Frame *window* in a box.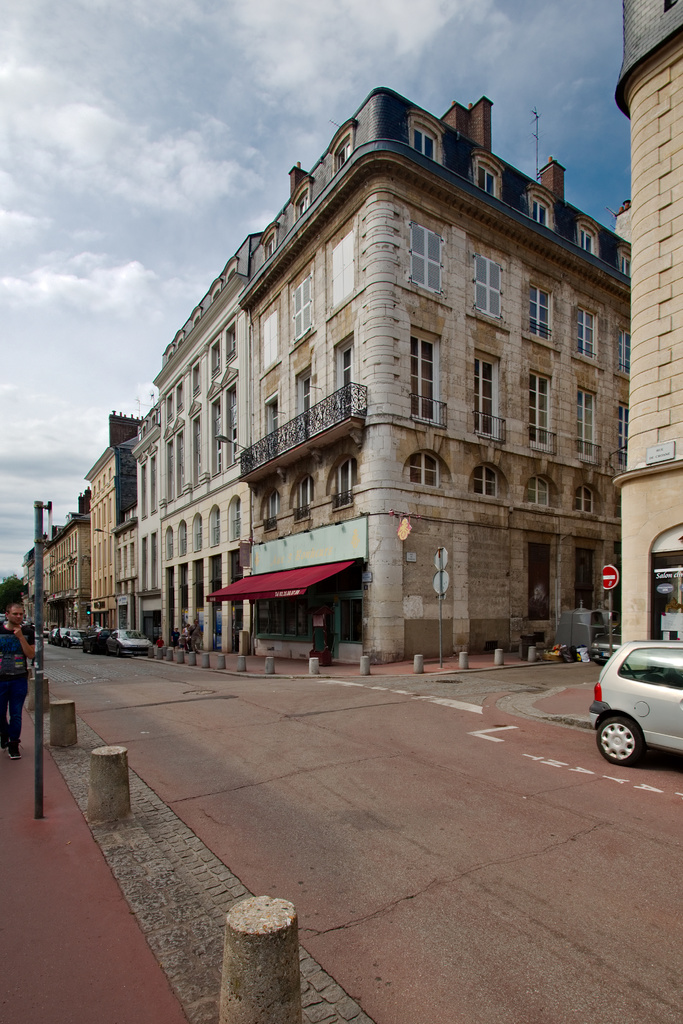
{"left": 258, "top": 303, "right": 279, "bottom": 372}.
